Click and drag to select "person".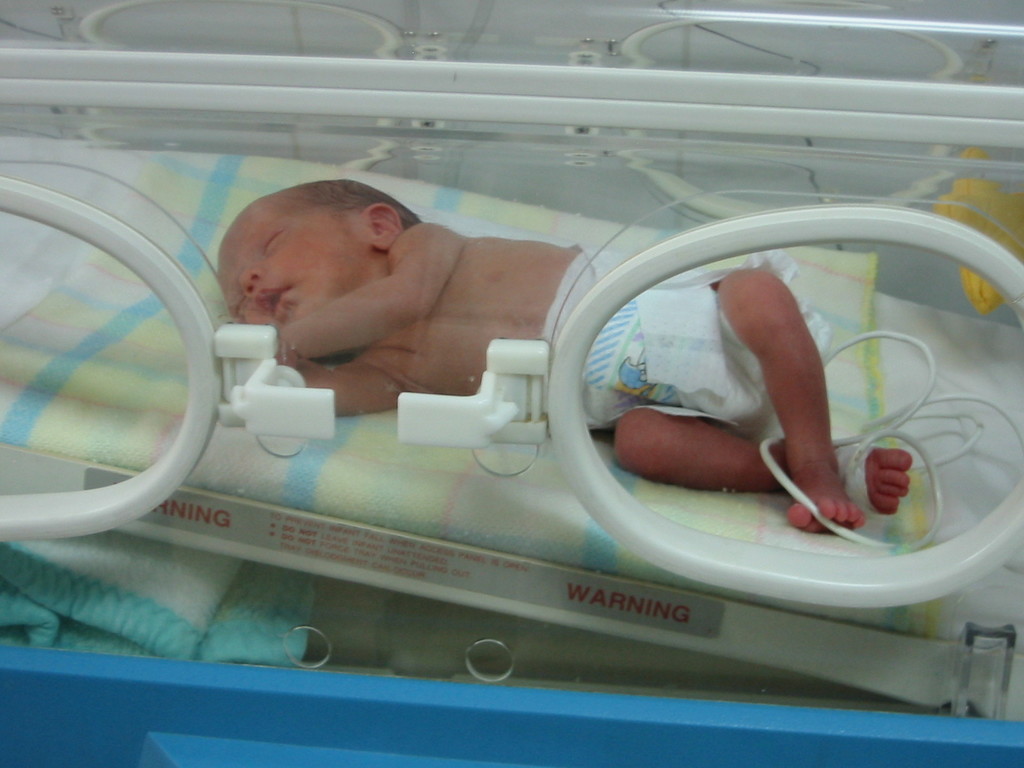
Selection: detection(198, 170, 913, 611).
